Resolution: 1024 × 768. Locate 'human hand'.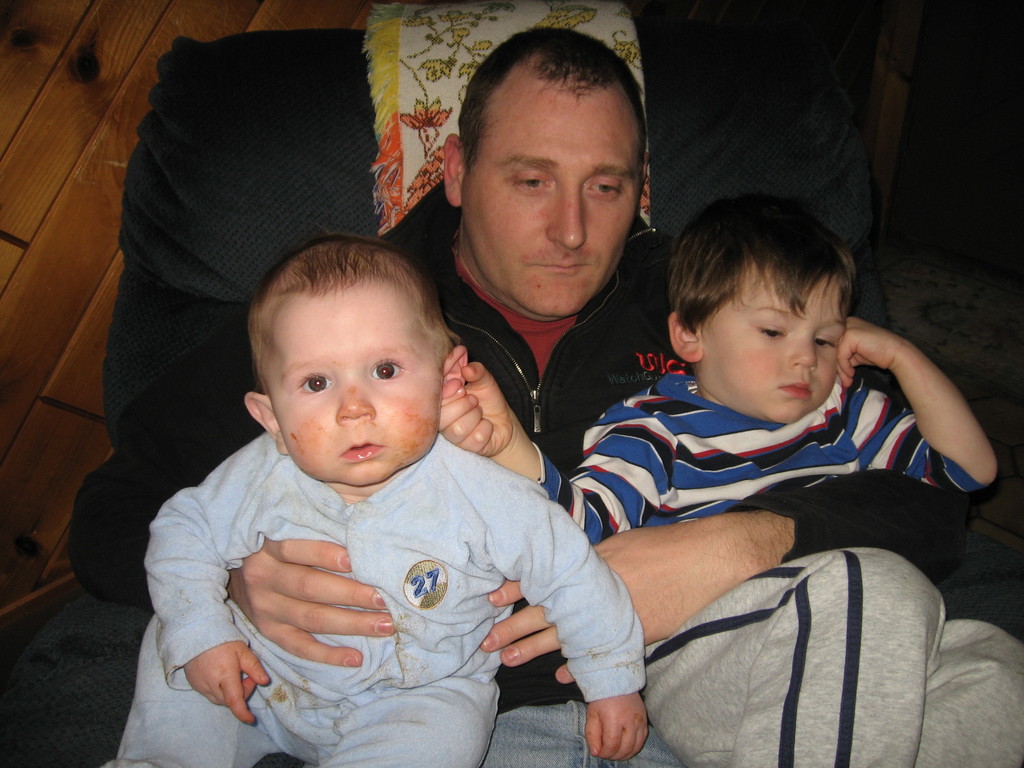
pyautogui.locateOnScreen(180, 641, 271, 729).
